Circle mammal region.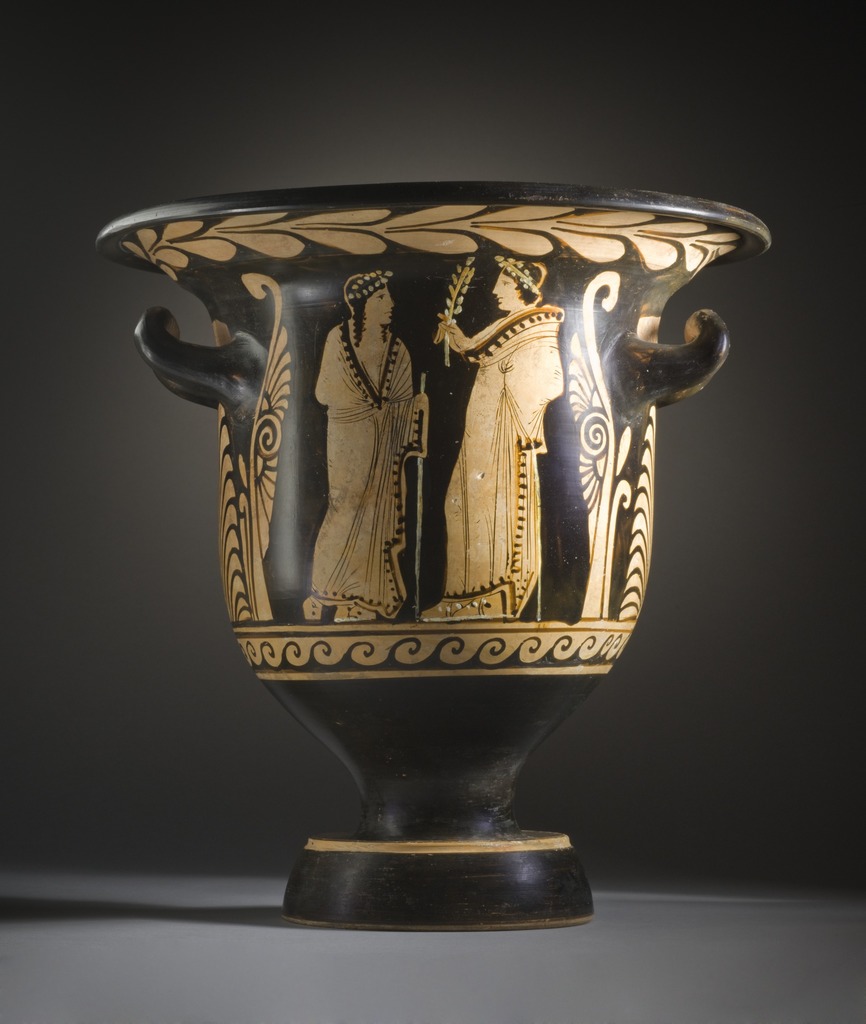
Region: select_region(417, 259, 567, 616).
